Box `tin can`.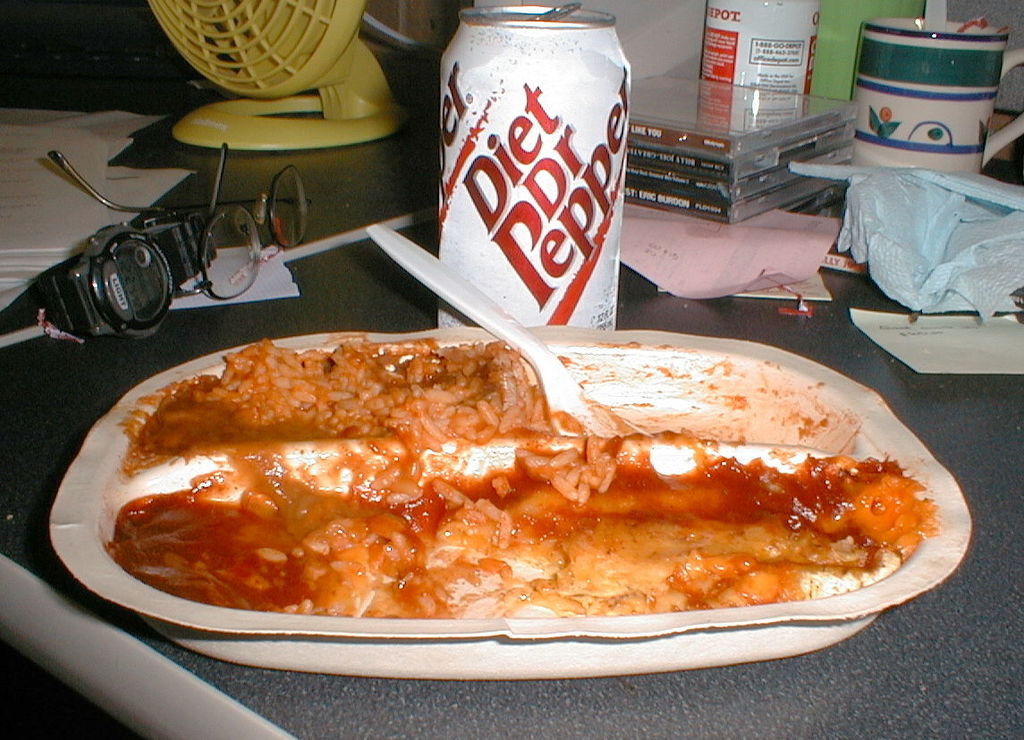
436:0:622:328.
